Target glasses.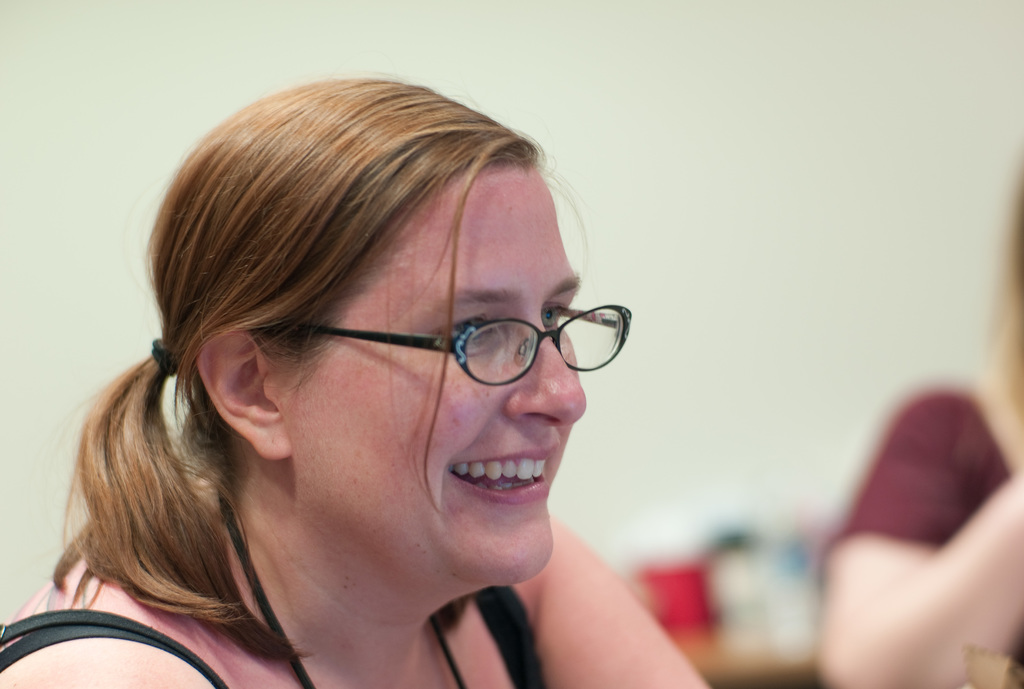
Target region: rect(314, 318, 631, 385).
